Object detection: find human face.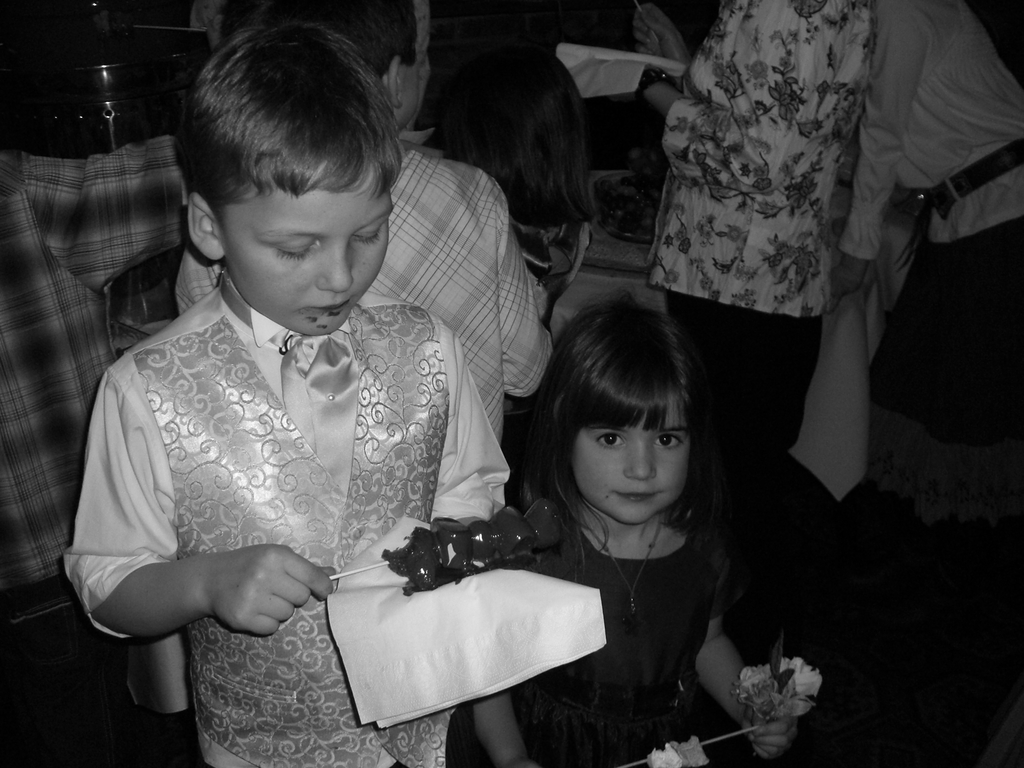
bbox(572, 405, 694, 520).
